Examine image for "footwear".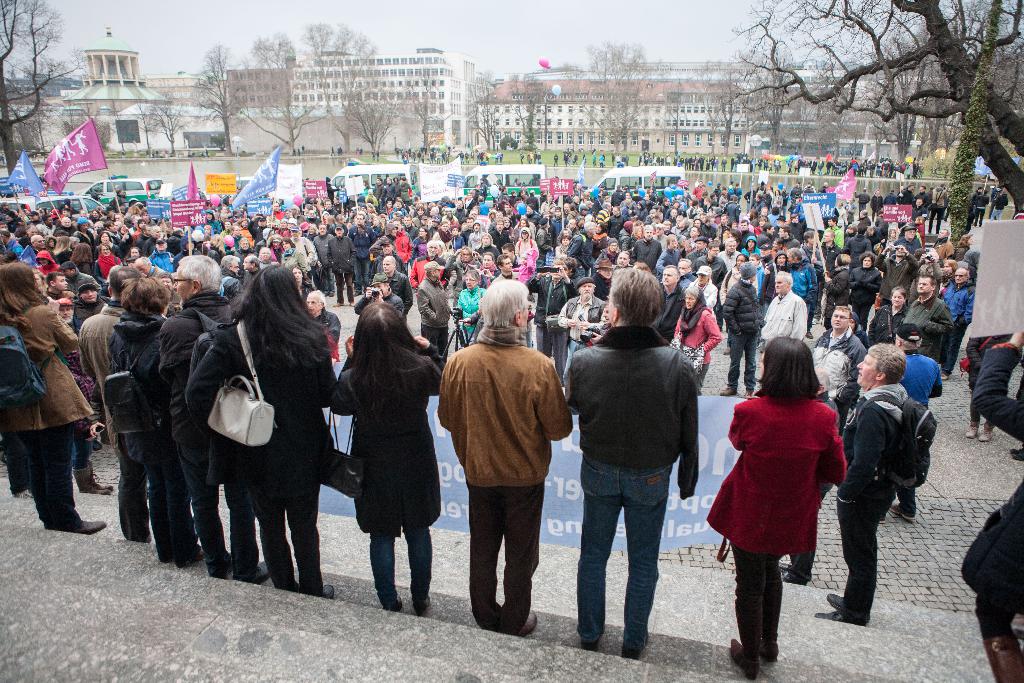
Examination result: rect(239, 557, 266, 582).
